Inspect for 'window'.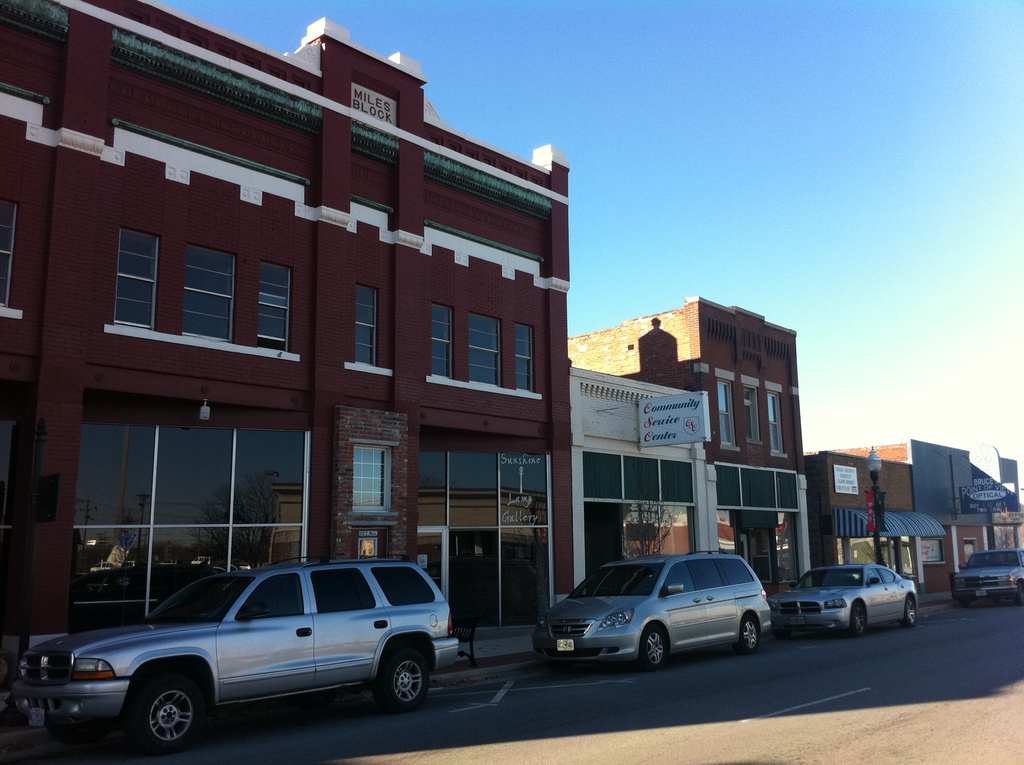
Inspection: {"x1": 715, "y1": 380, "x2": 739, "y2": 447}.
